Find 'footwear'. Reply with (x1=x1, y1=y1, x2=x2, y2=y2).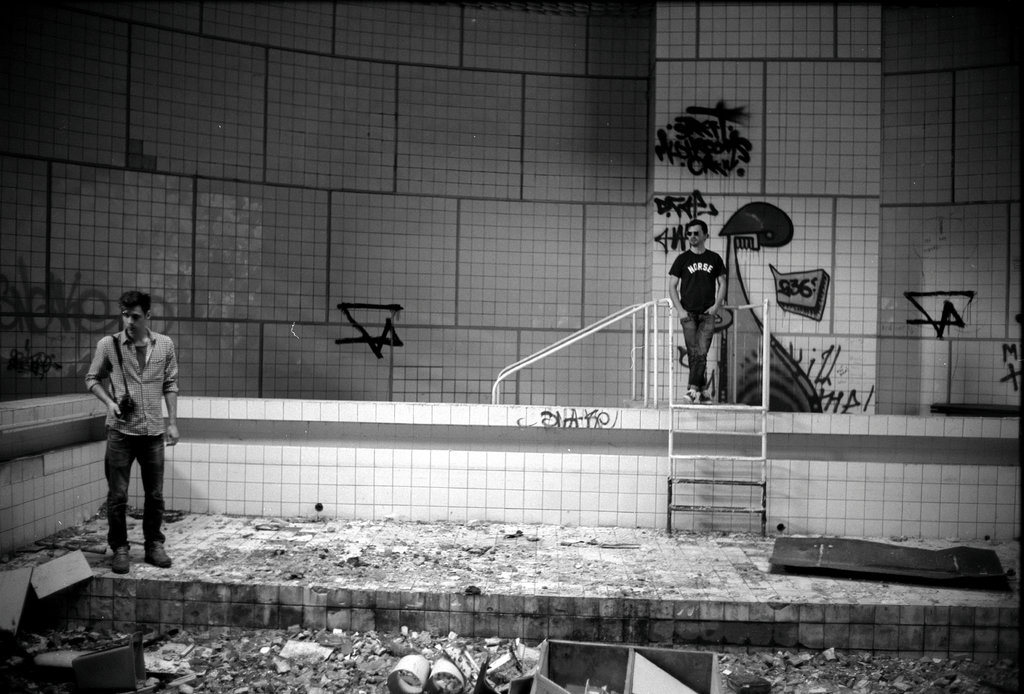
(x1=102, y1=538, x2=133, y2=579).
